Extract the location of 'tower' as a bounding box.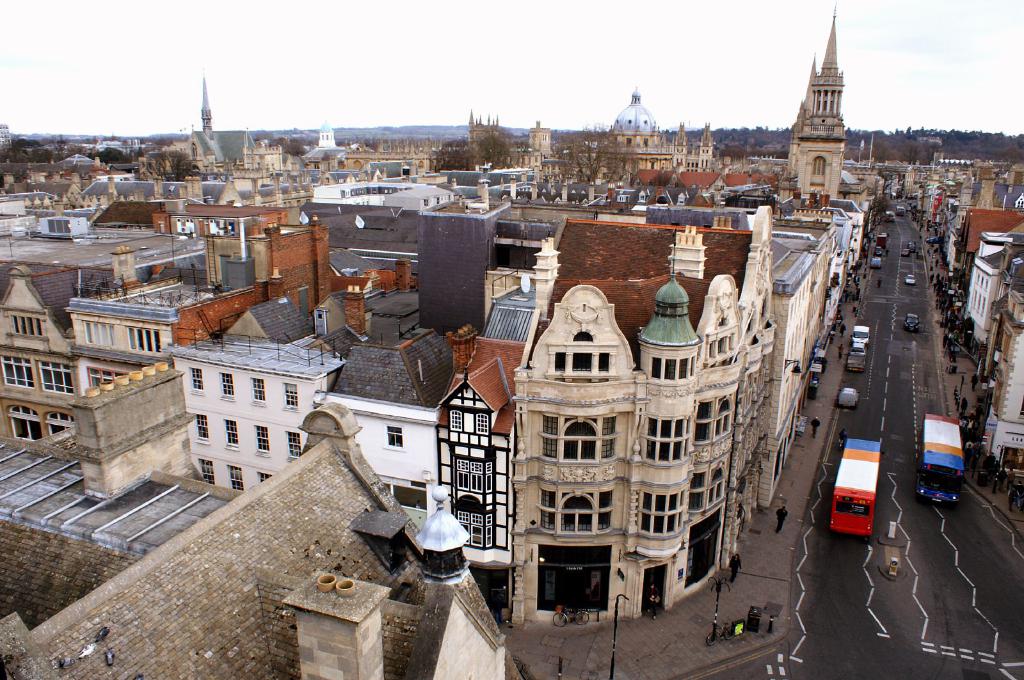
select_region(679, 117, 726, 173).
